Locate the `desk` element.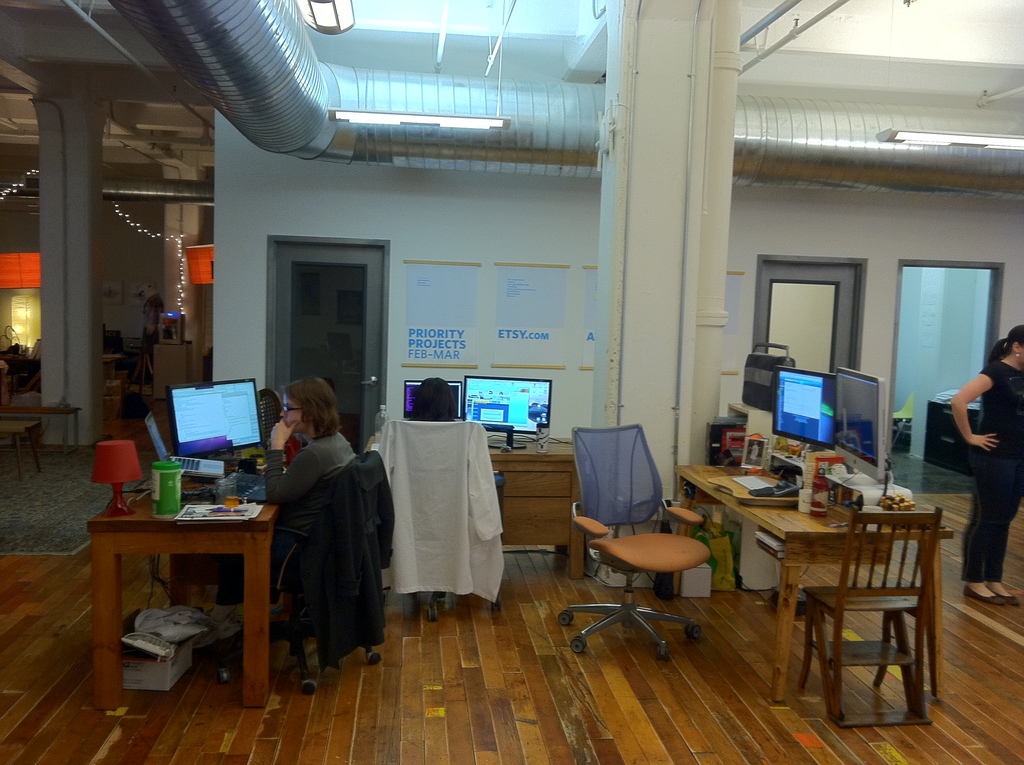
Element bbox: x1=77 y1=462 x2=302 y2=713.
